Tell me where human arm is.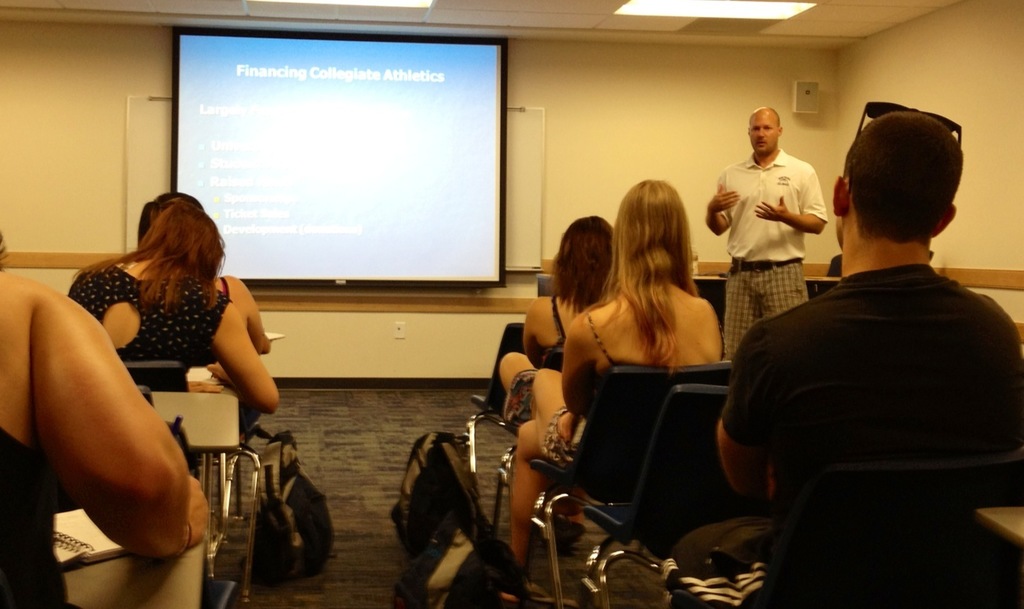
human arm is at {"x1": 701, "y1": 175, "x2": 749, "y2": 236}.
